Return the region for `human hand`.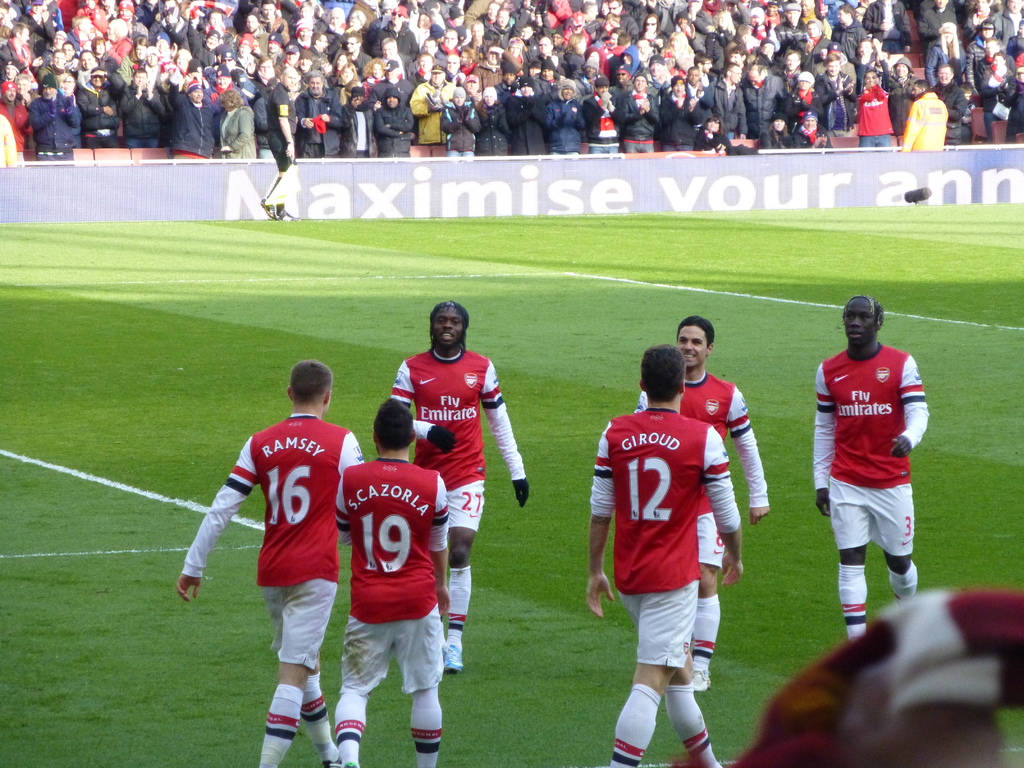
pyautogui.locateOnScreen(719, 549, 745, 585).
